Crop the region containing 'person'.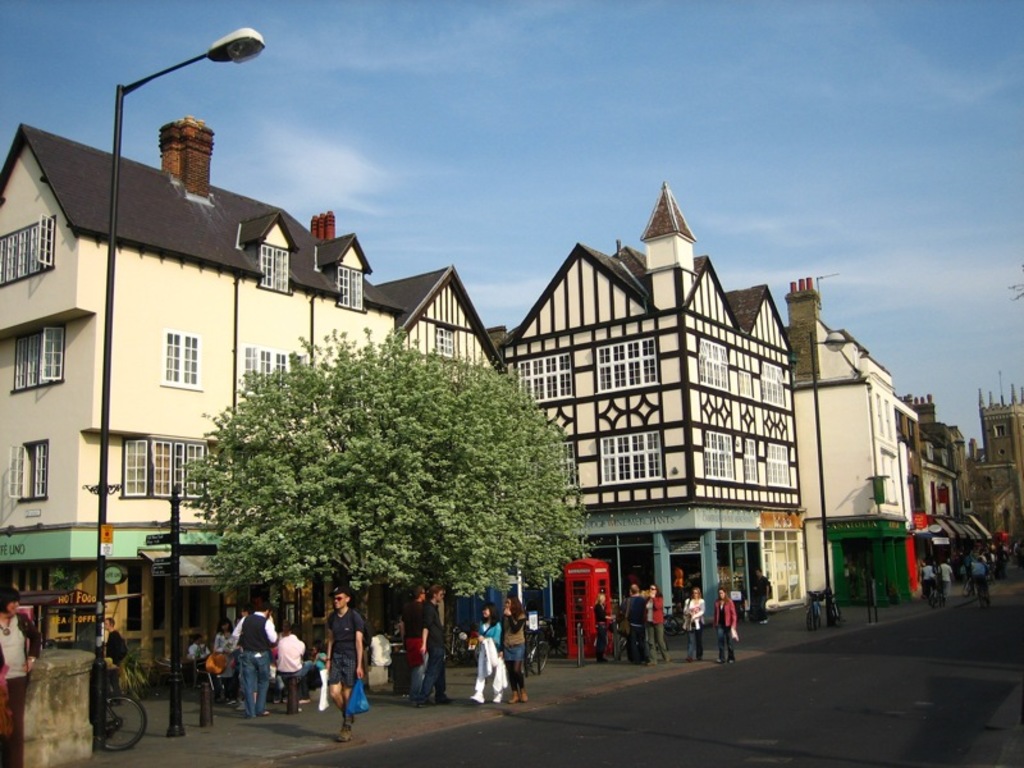
Crop region: <box>105,618,132,710</box>.
